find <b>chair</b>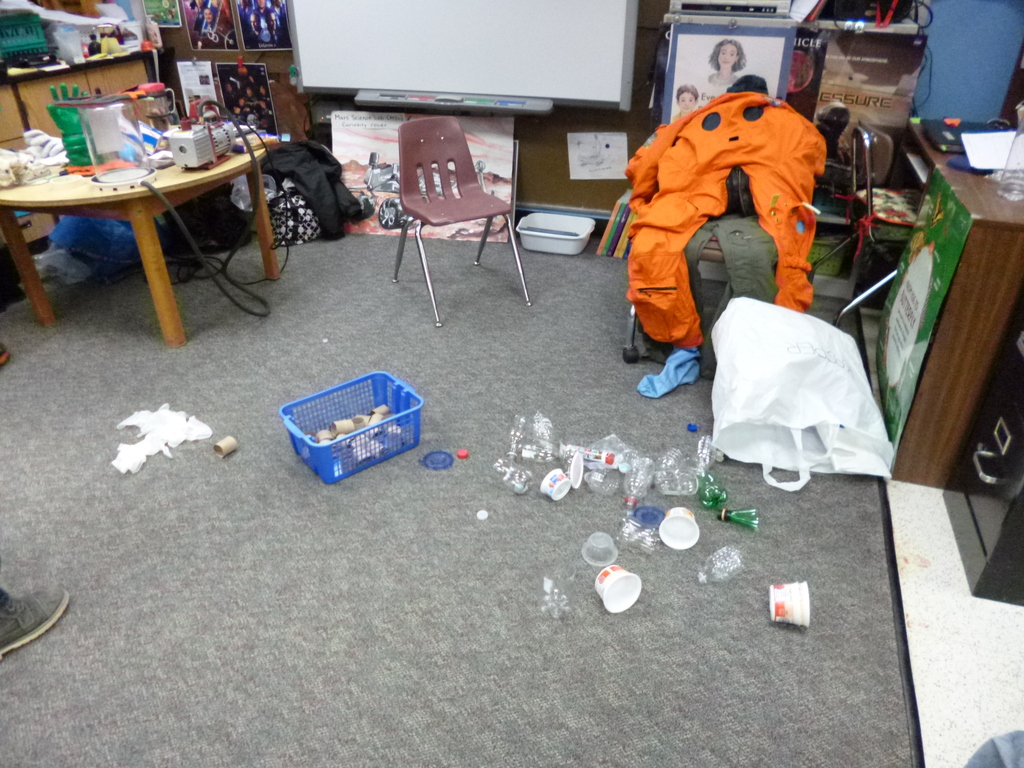
x1=810, y1=108, x2=922, y2=333
